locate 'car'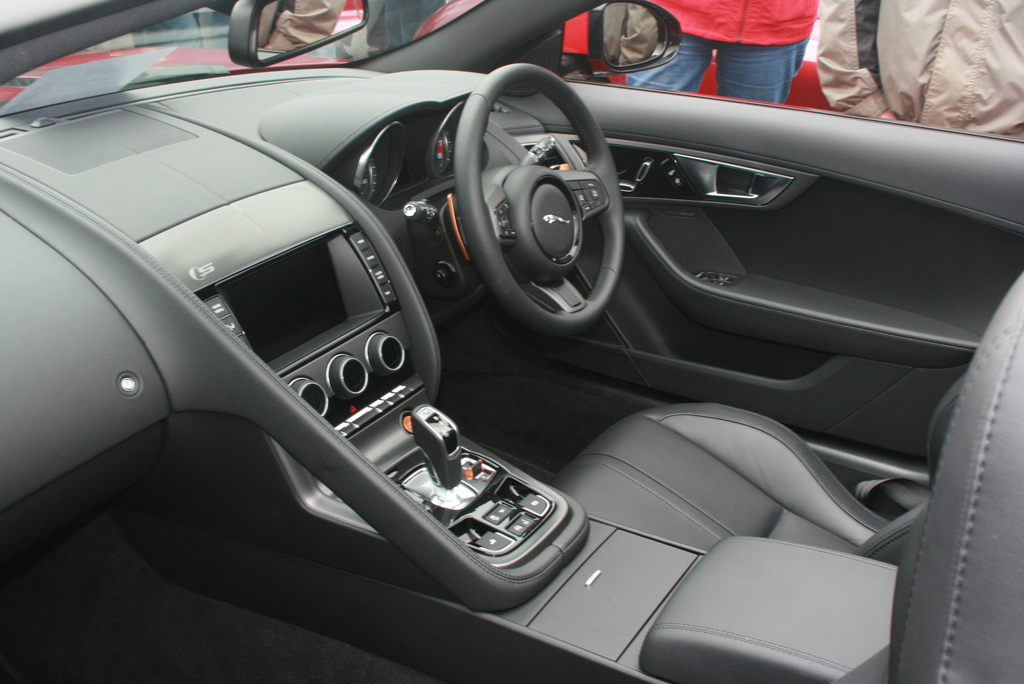
l=0, t=0, r=845, b=113
